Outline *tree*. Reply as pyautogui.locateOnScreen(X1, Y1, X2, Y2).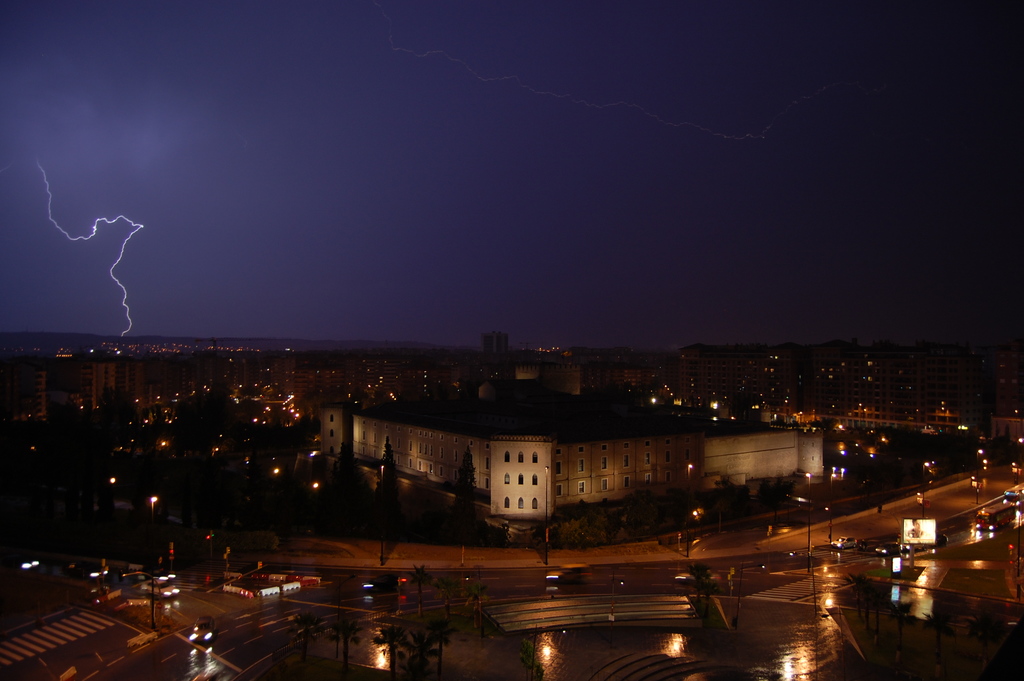
pyautogui.locateOnScreen(516, 637, 545, 680).
